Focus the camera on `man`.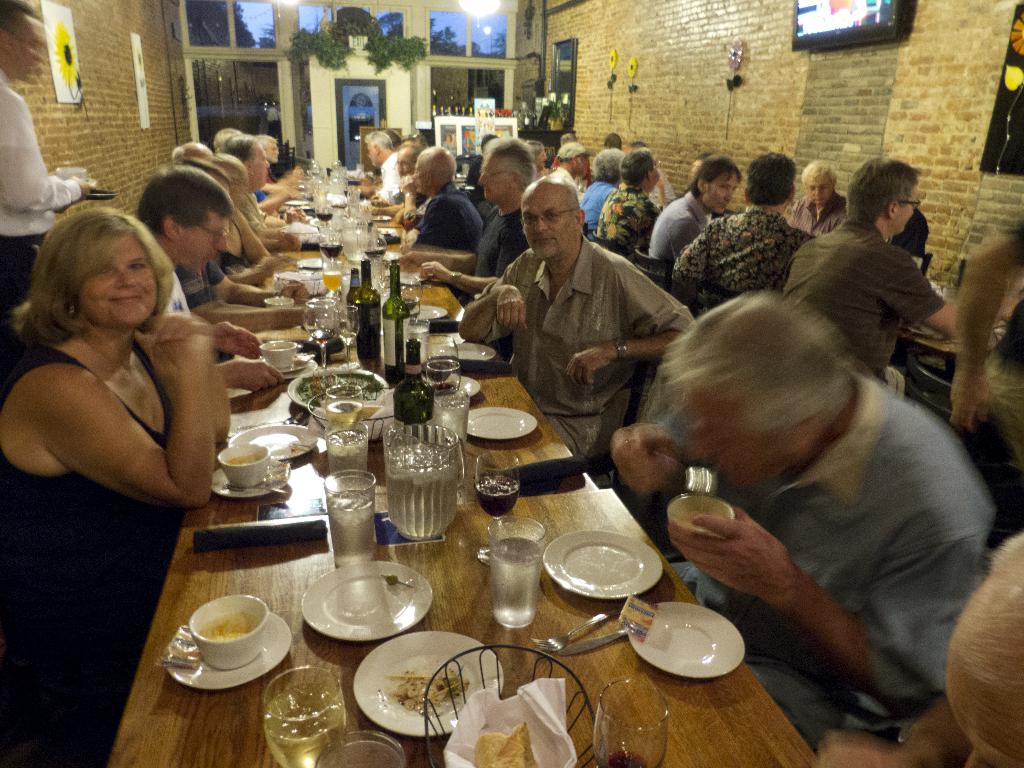
Focus region: left=362, top=132, right=410, bottom=202.
